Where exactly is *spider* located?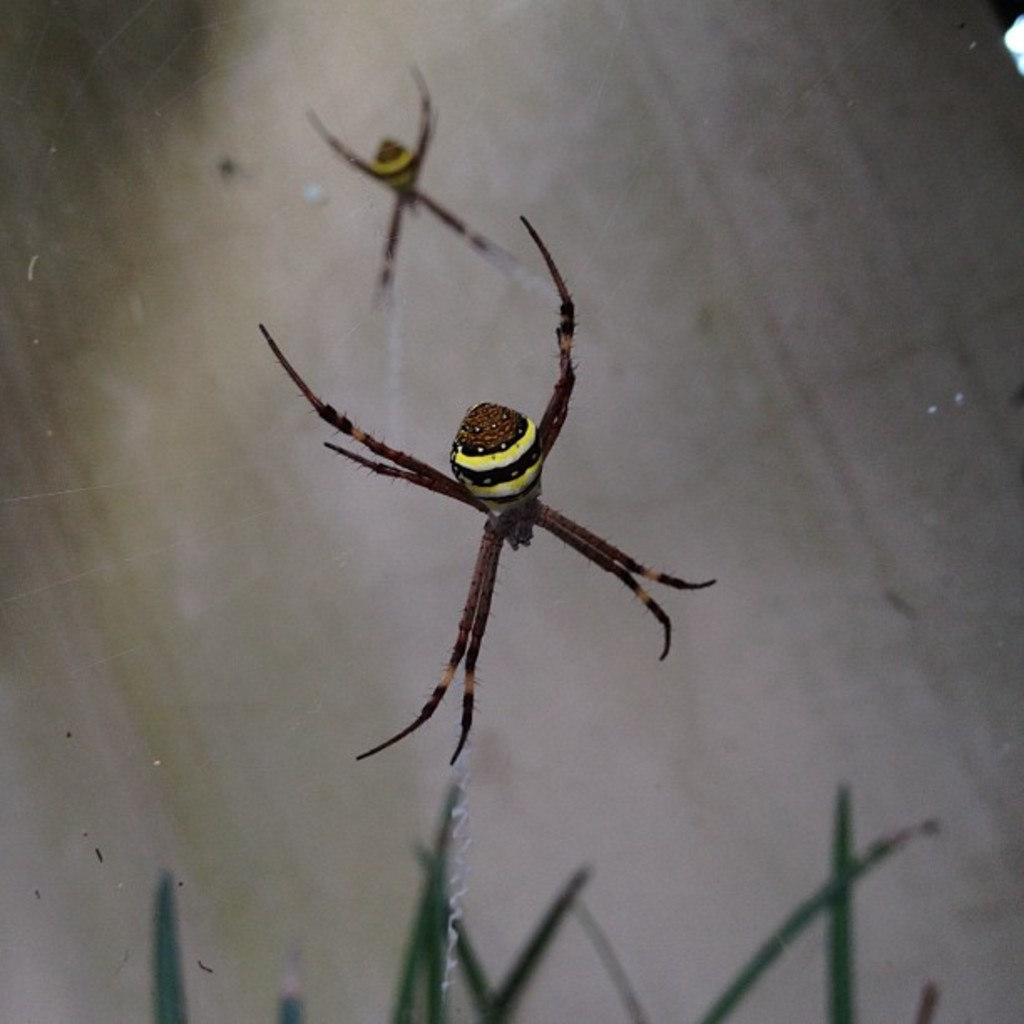
Its bounding box is x1=259, y1=191, x2=704, y2=753.
